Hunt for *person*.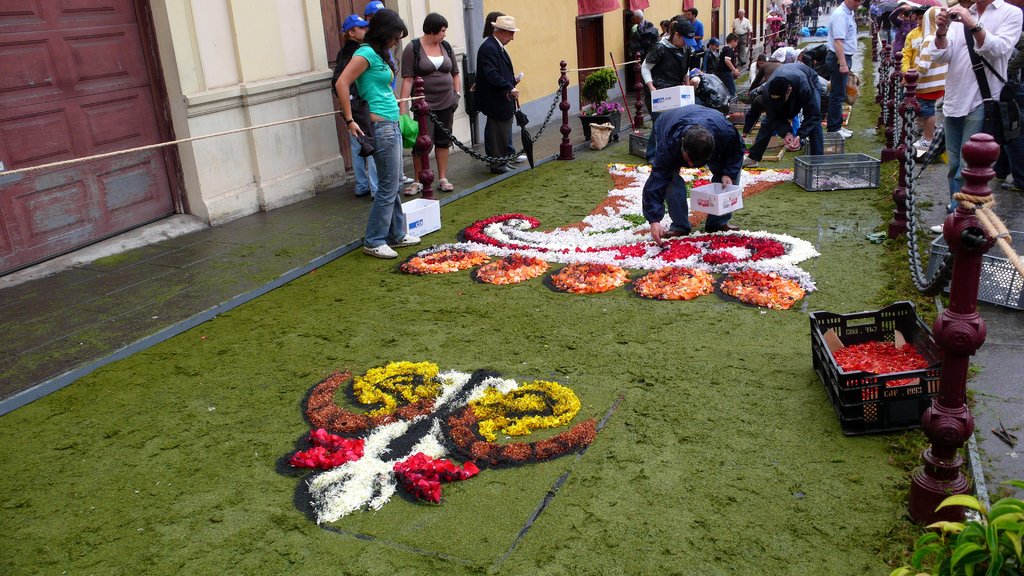
Hunted down at bbox(361, 0, 398, 95).
